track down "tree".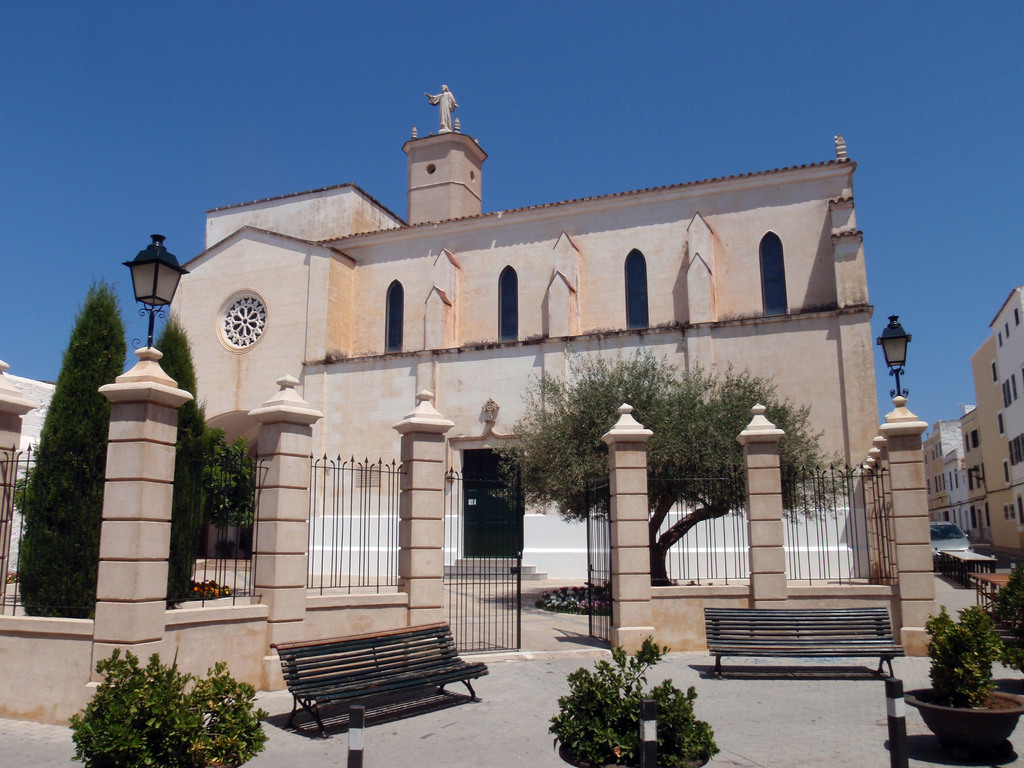
Tracked to box=[146, 312, 209, 600].
